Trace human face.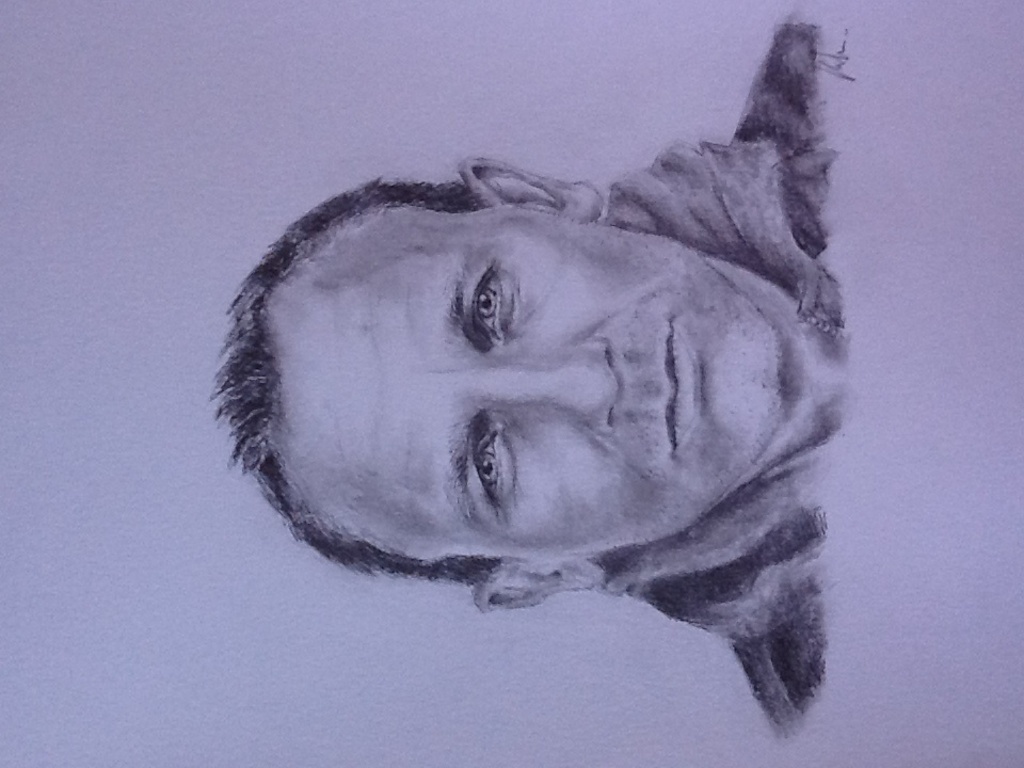
Traced to 270,198,785,566.
